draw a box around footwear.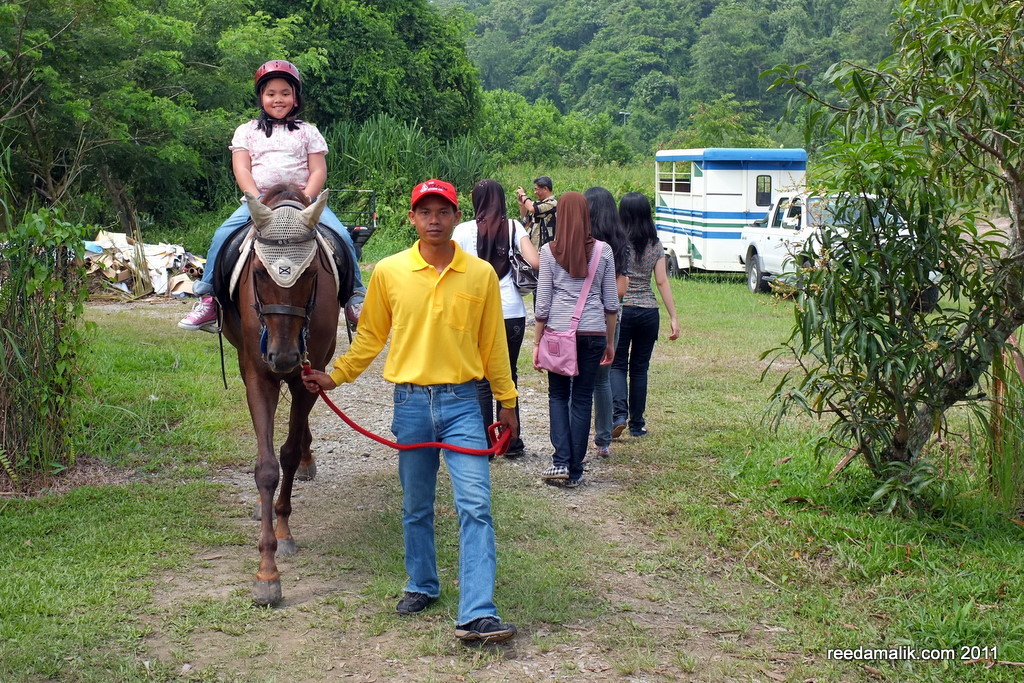
region(594, 448, 611, 464).
